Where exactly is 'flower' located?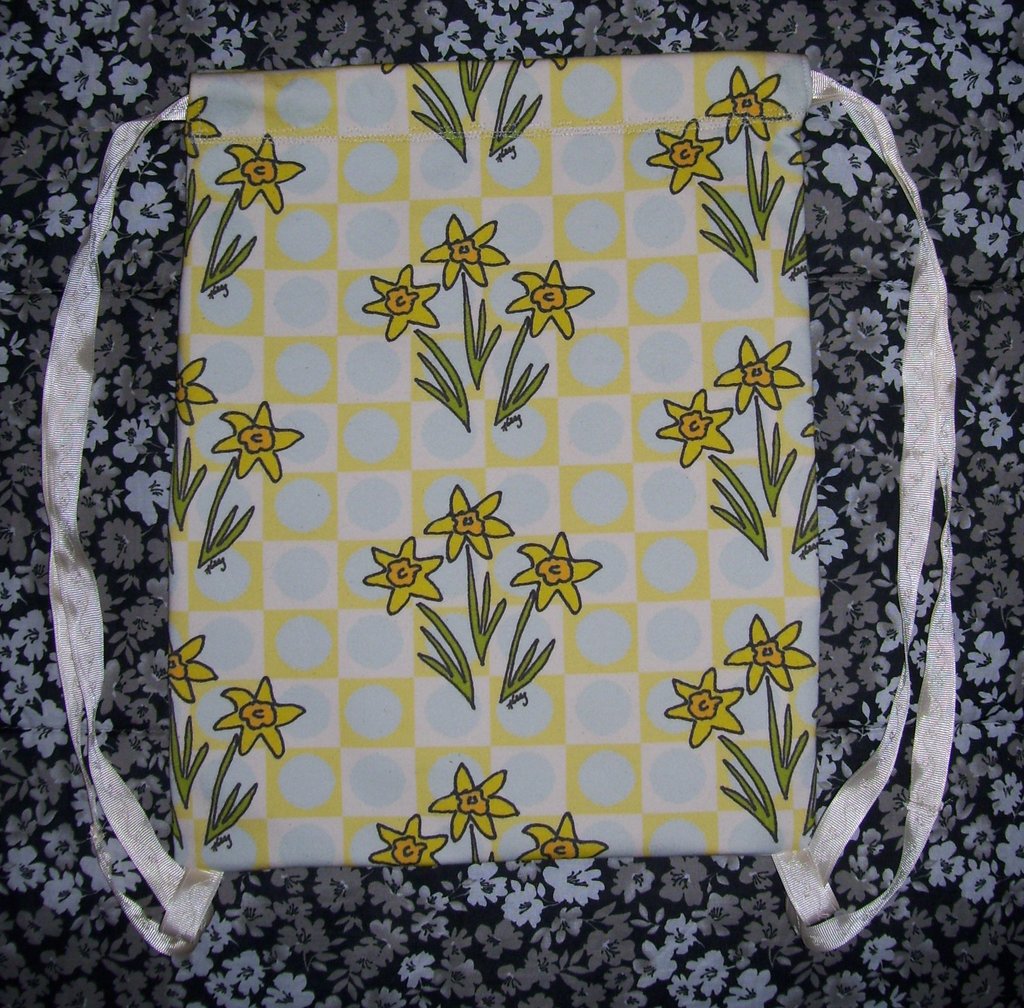
Its bounding box is 666 669 739 760.
